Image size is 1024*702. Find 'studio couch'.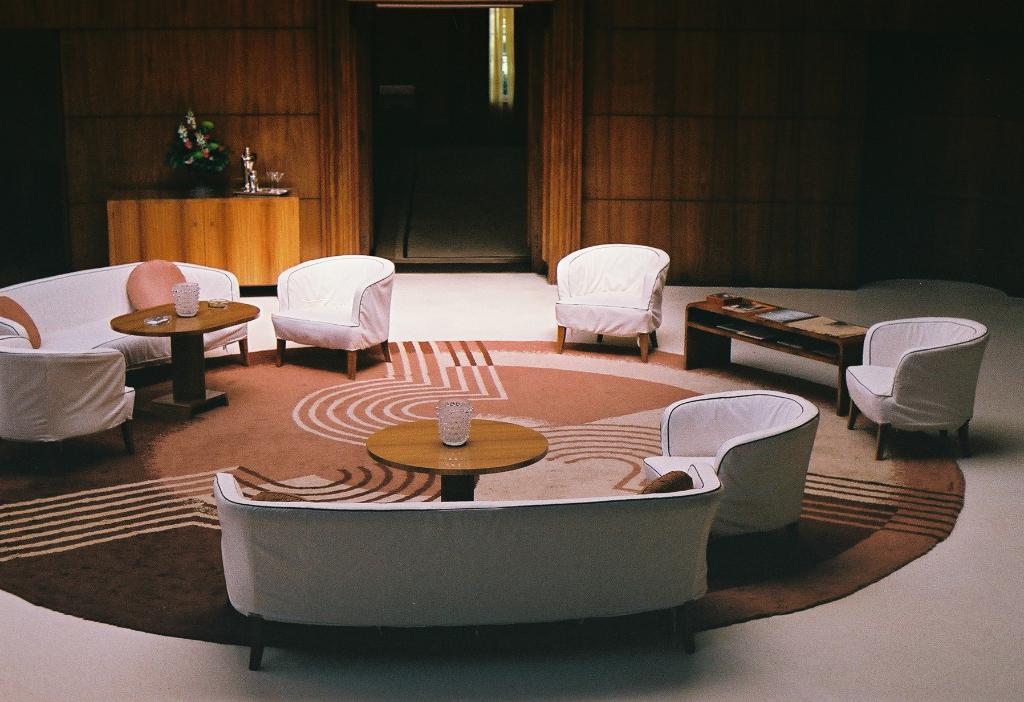
{"left": 840, "top": 308, "right": 980, "bottom": 456}.
